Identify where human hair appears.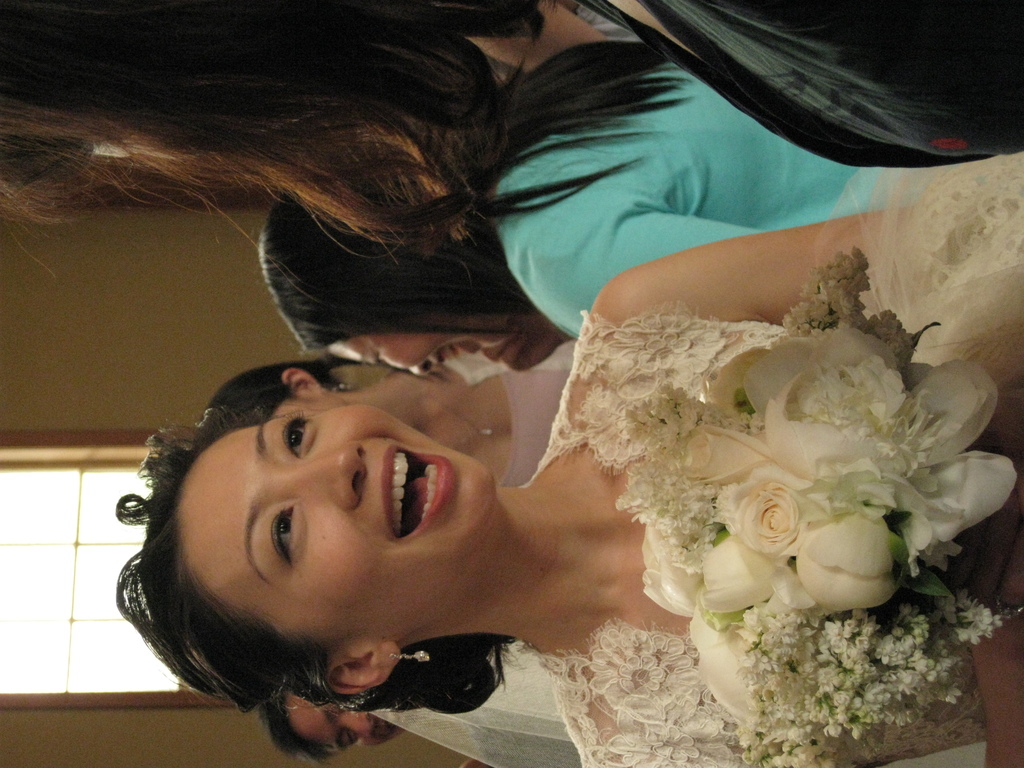
Appears at [left=0, top=0, right=710, bottom=294].
